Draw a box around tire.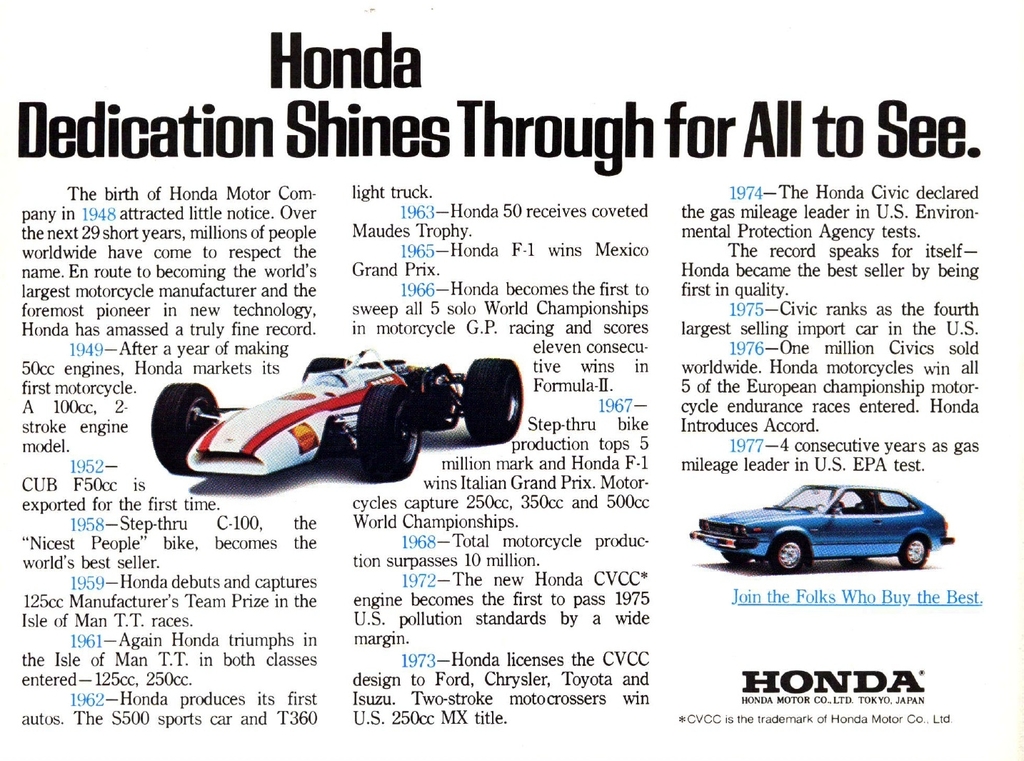
342, 389, 423, 487.
